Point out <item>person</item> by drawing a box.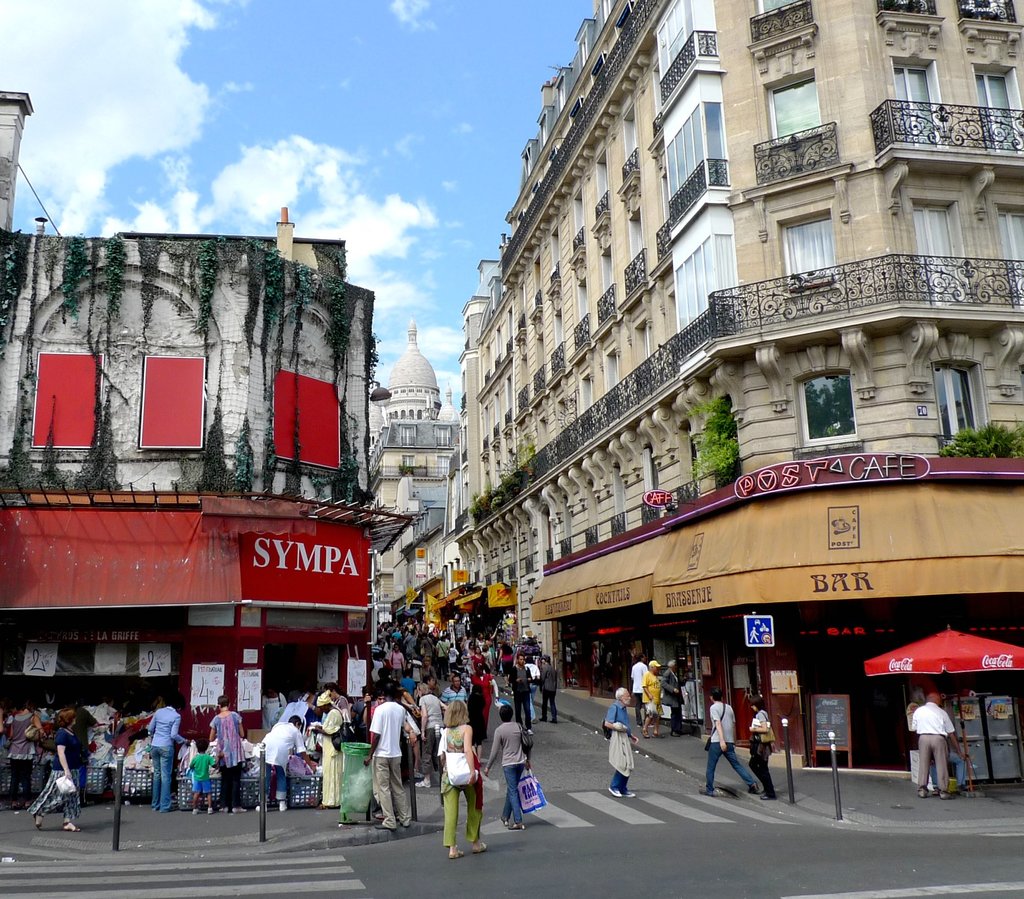
(x1=154, y1=695, x2=193, y2=813).
